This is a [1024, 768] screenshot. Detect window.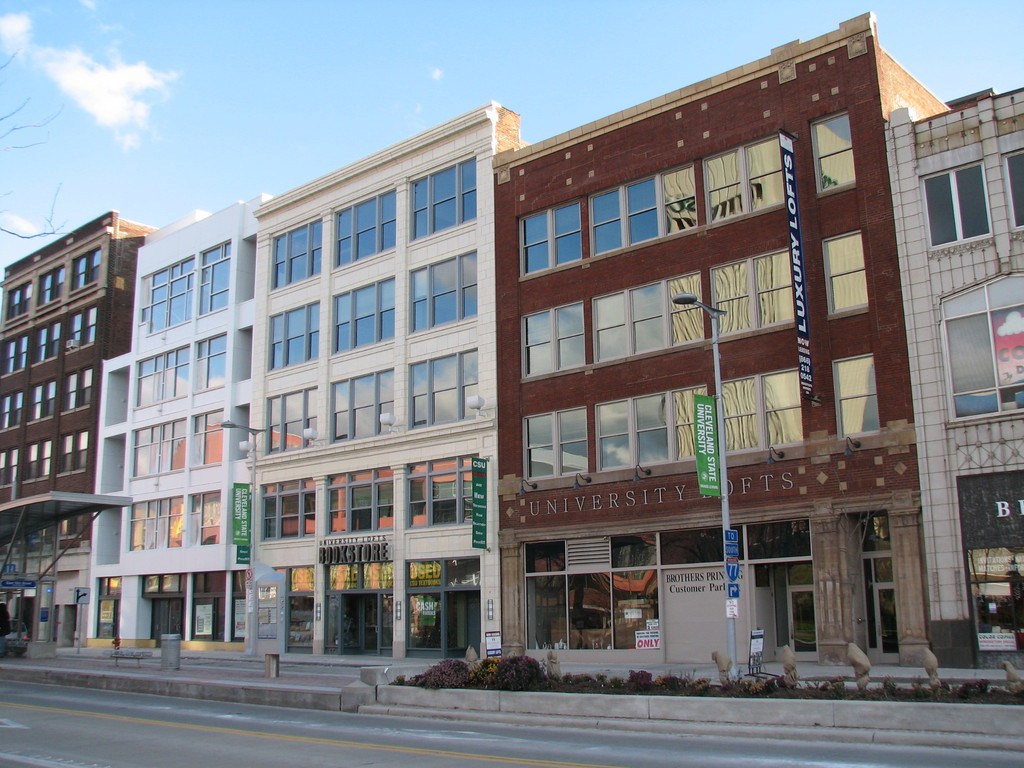
[36, 264, 70, 312].
